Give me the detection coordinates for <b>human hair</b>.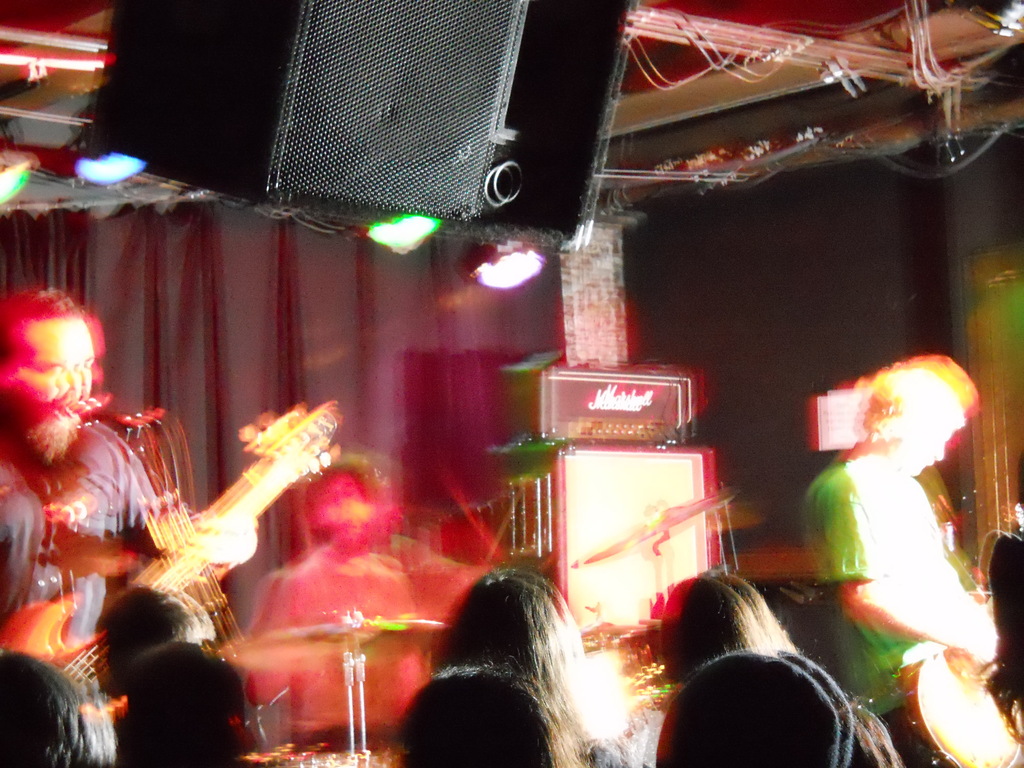
(left=392, top=656, right=583, bottom=767).
